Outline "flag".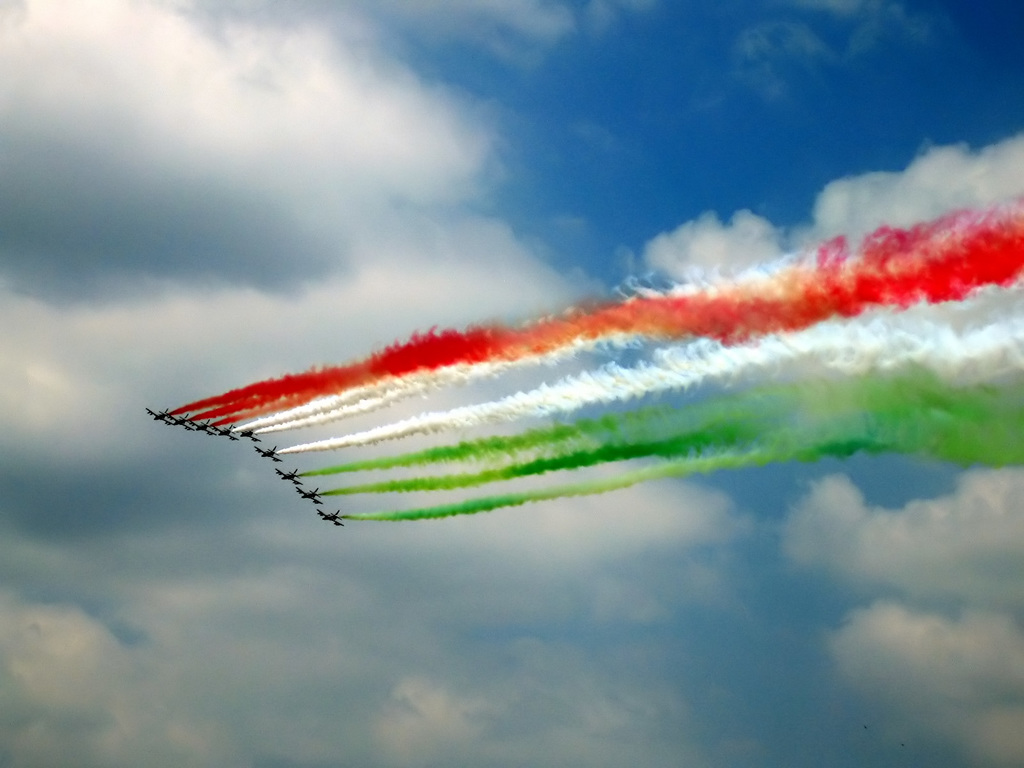
Outline: (155,191,1023,531).
